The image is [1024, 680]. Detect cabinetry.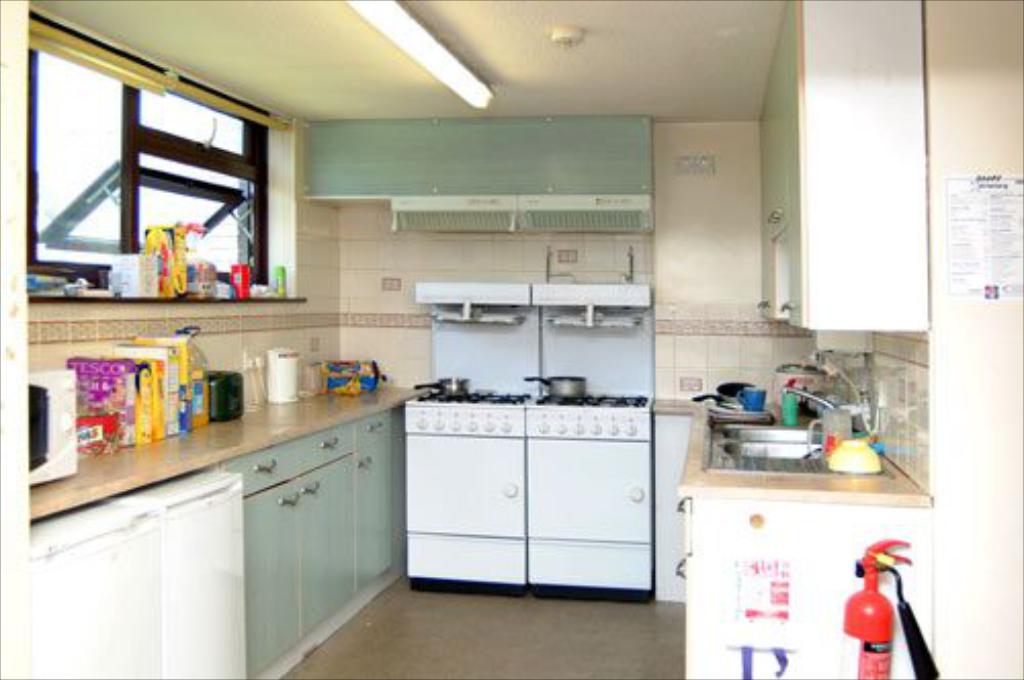
Detection: [left=47, top=311, right=440, bottom=651].
